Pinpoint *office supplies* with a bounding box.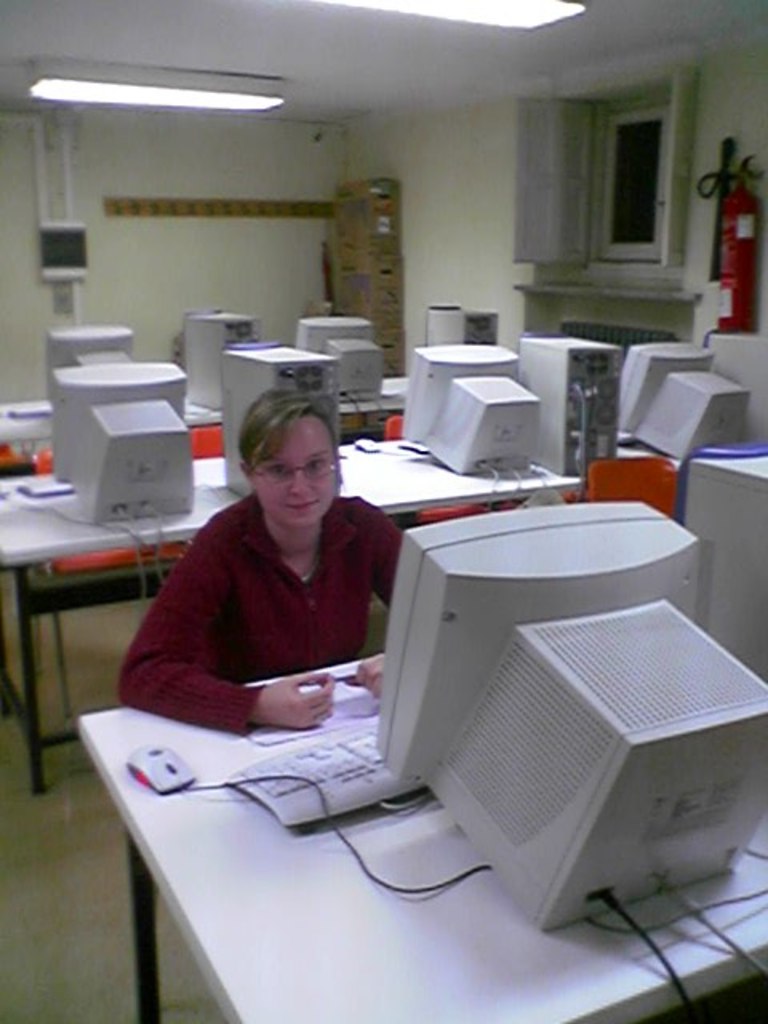
x1=290, y1=315, x2=387, y2=400.
